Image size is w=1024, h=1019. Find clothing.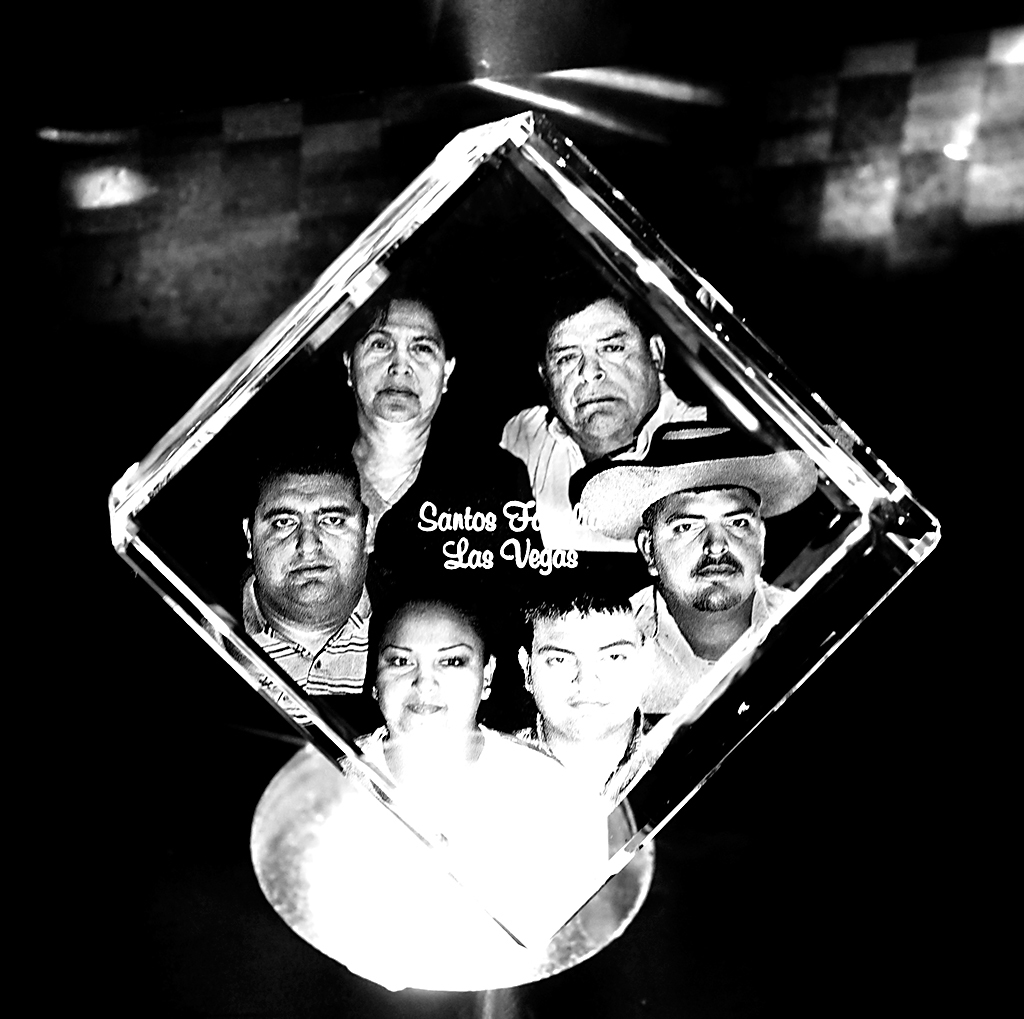
region(310, 410, 536, 608).
